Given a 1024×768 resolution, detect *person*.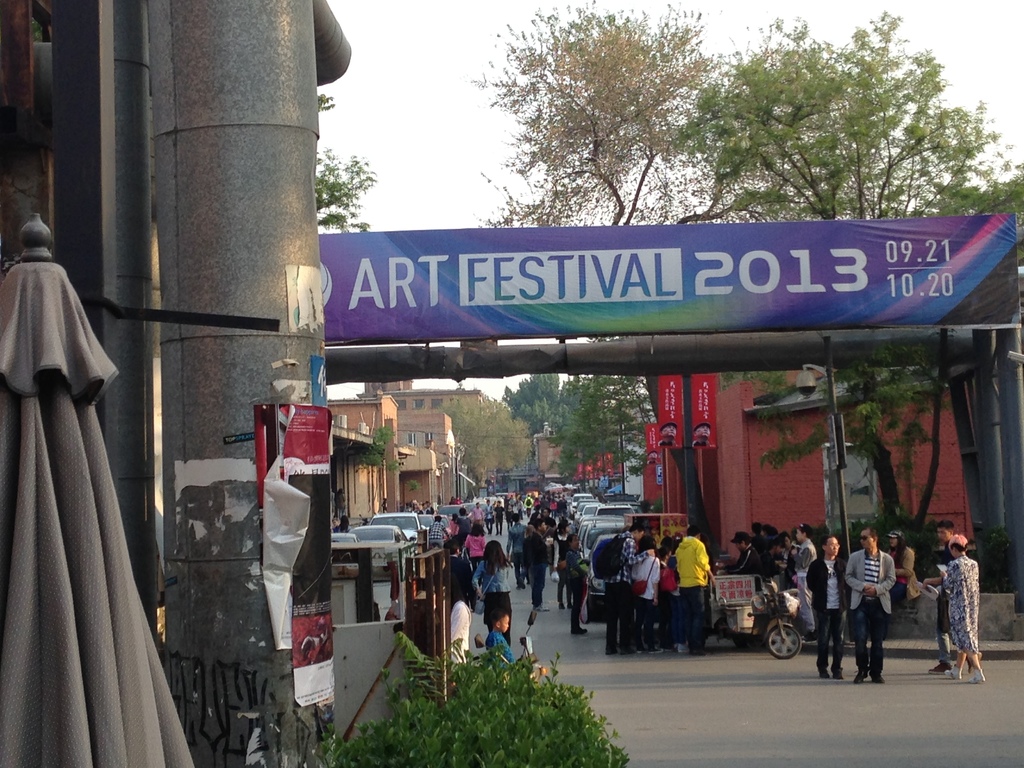
left=936, top=533, right=997, bottom=684.
